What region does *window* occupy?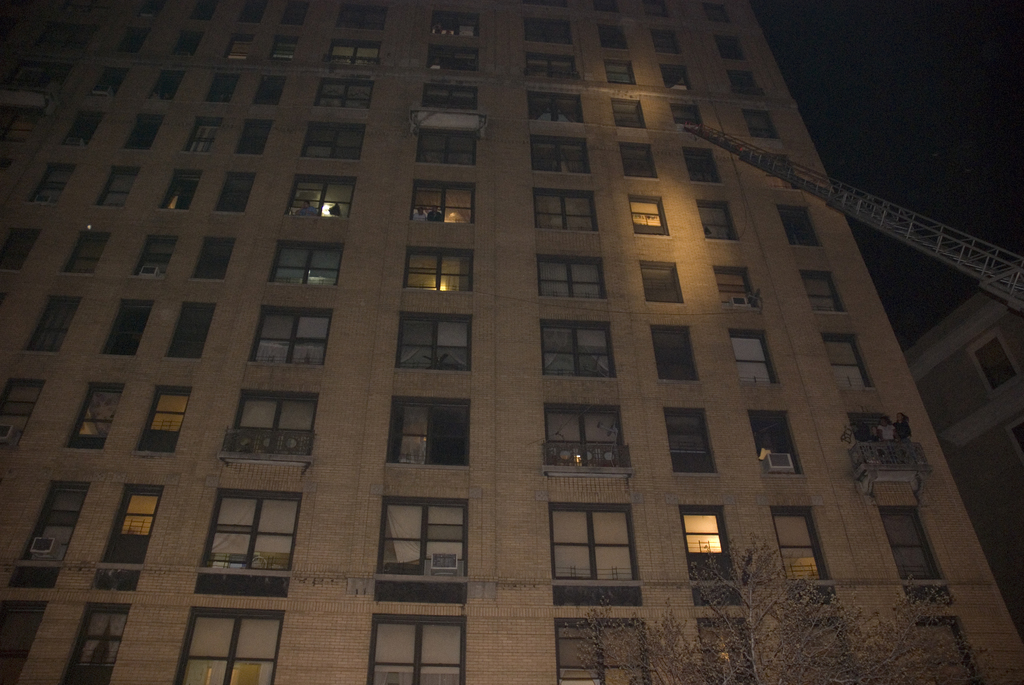
{"x1": 528, "y1": 51, "x2": 580, "y2": 83}.
